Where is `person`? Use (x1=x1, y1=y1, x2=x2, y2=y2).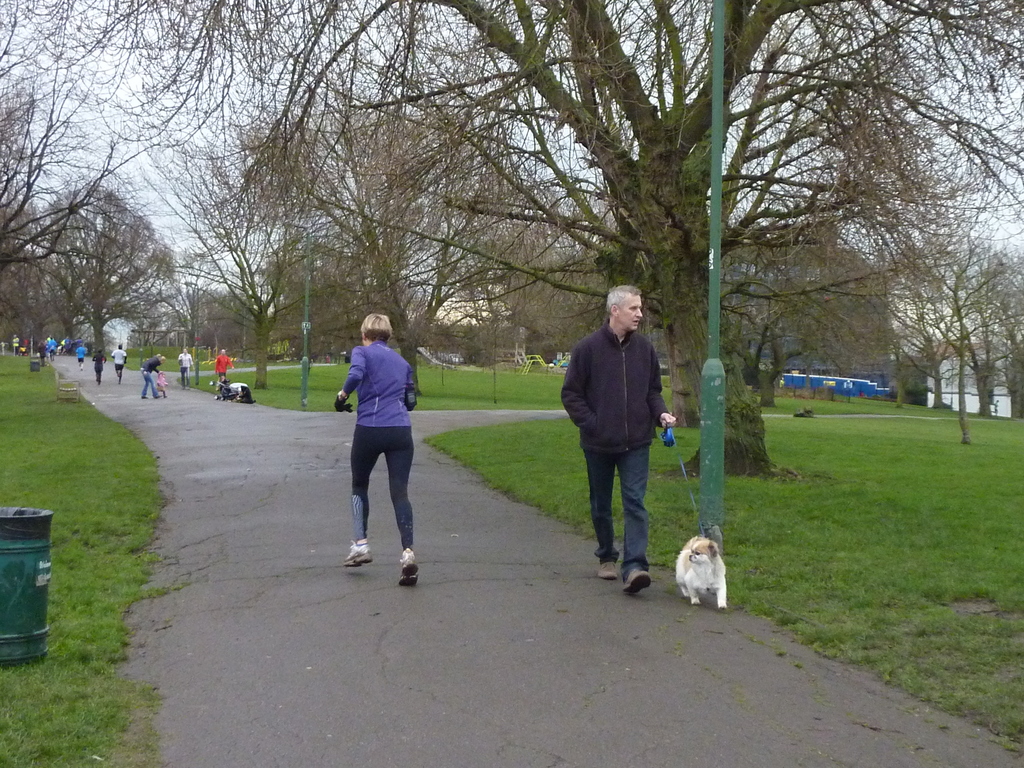
(x1=76, y1=346, x2=85, y2=364).
